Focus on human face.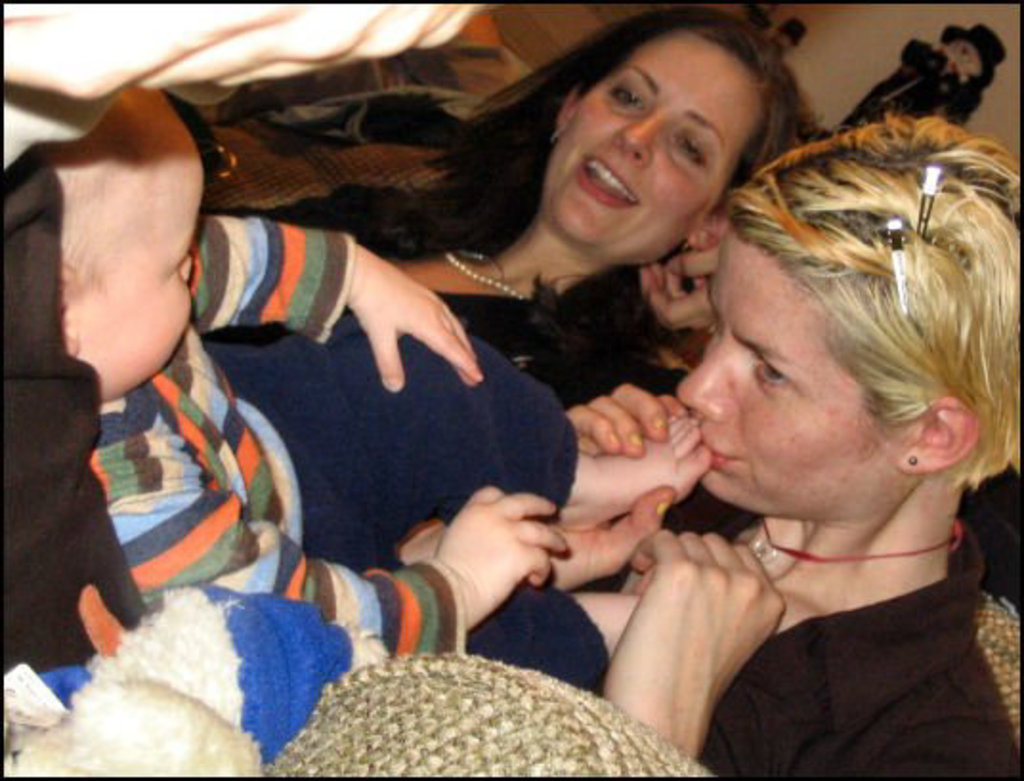
Focused at [x1=76, y1=149, x2=212, y2=390].
